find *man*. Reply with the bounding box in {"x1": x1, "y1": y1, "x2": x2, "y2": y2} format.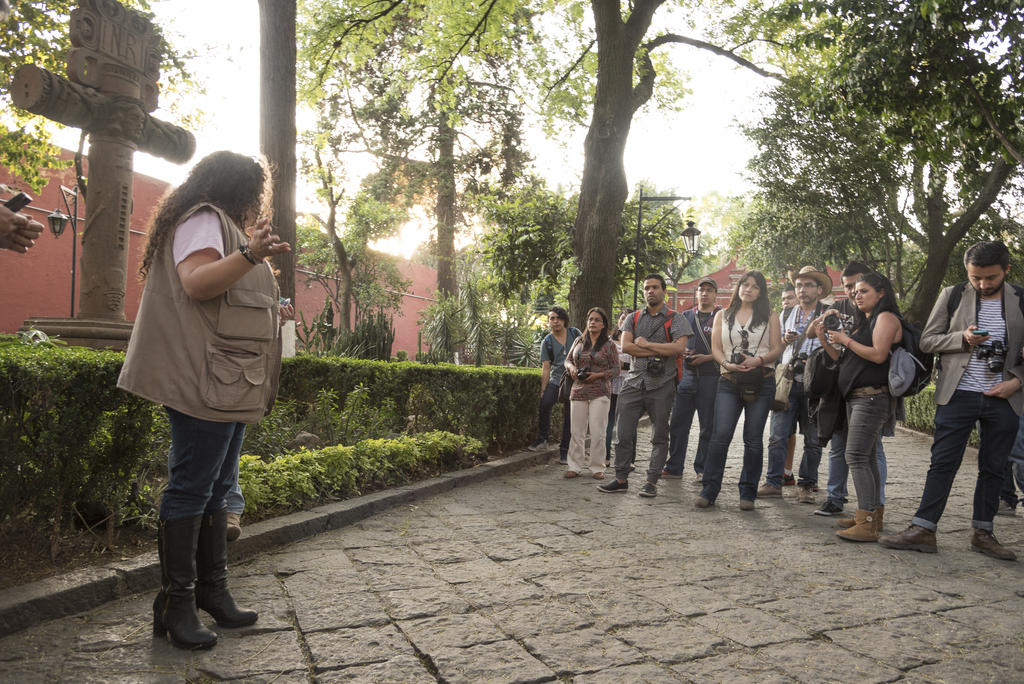
{"x1": 923, "y1": 244, "x2": 1014, "y2": 556}.
